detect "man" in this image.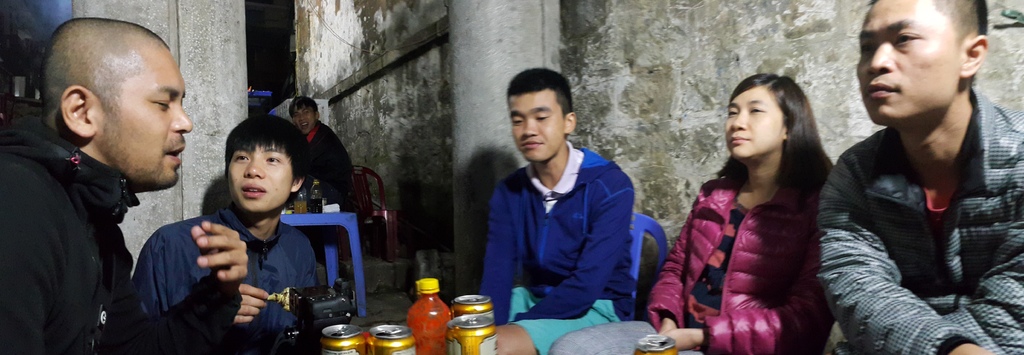
Detection: [left=289, top=94, right=356, bottom=204].
